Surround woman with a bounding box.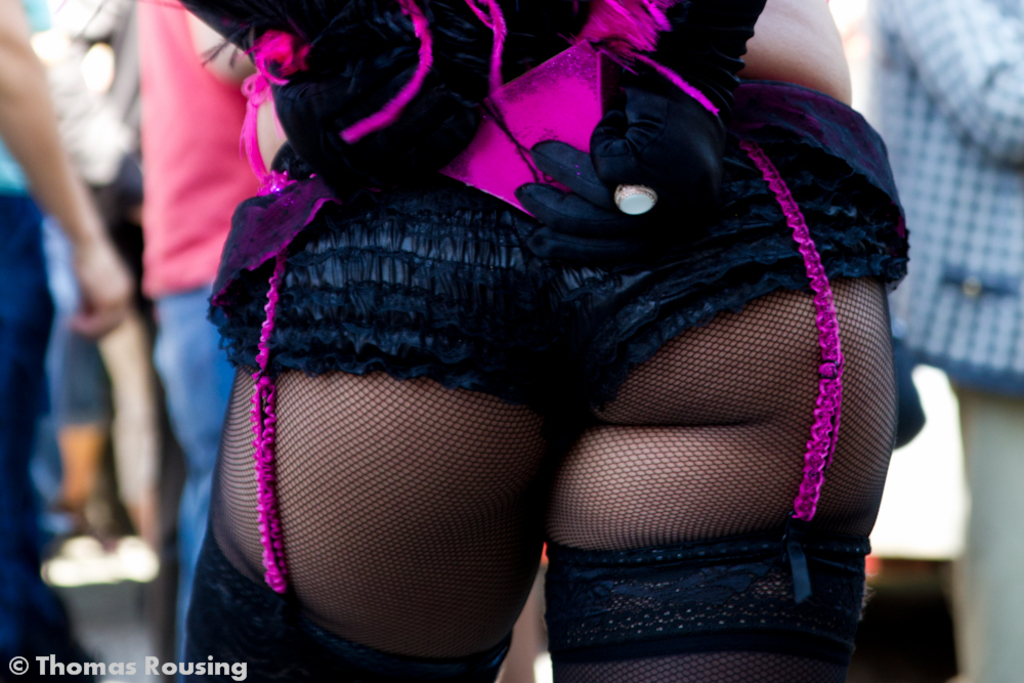
(left=173, top=0, right=939, bottom=675).
